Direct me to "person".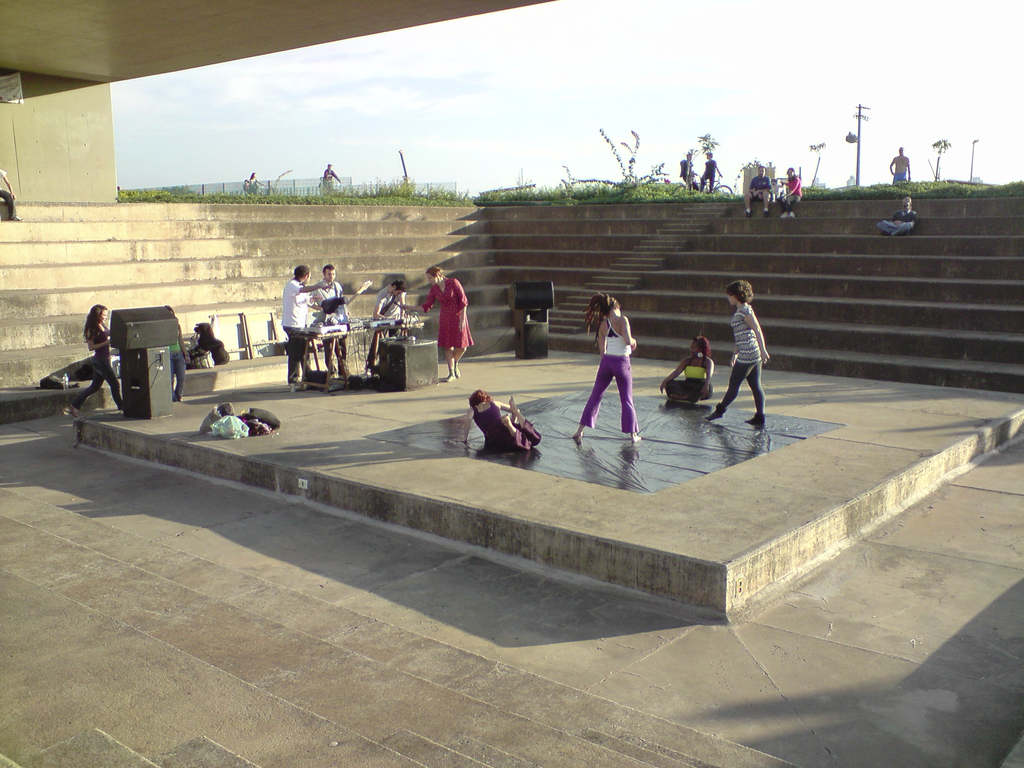
Direction: (573,294,642,443).
